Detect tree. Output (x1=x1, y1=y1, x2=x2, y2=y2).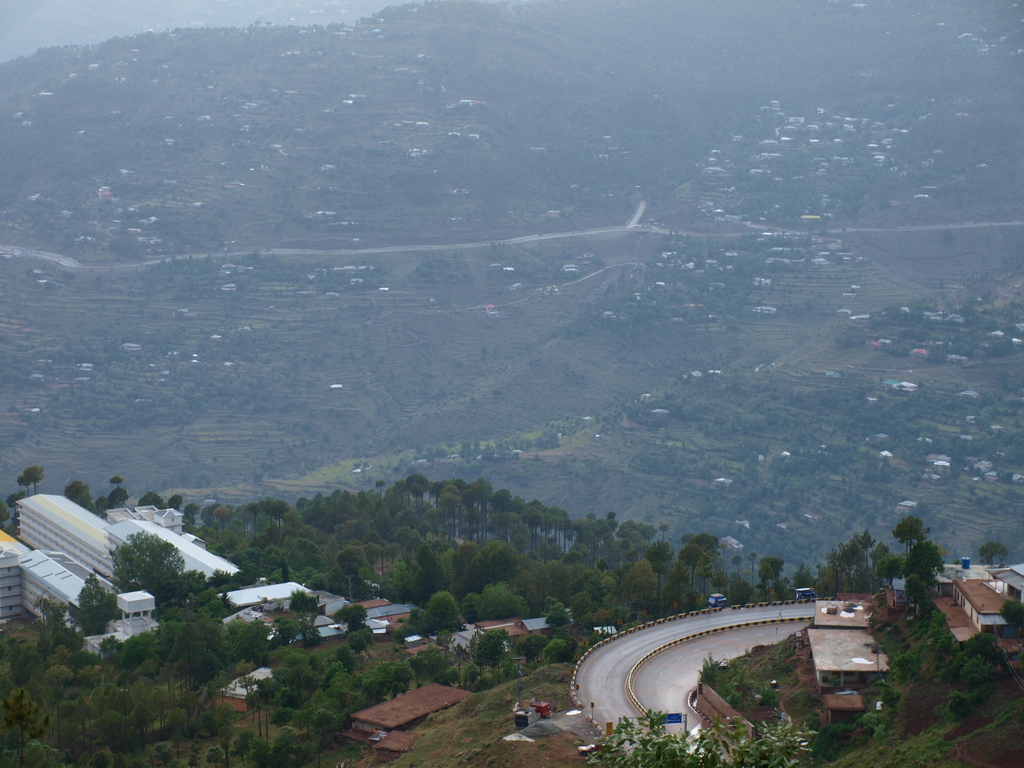
(x1=415, y1=443, x2=424, y2=456).
